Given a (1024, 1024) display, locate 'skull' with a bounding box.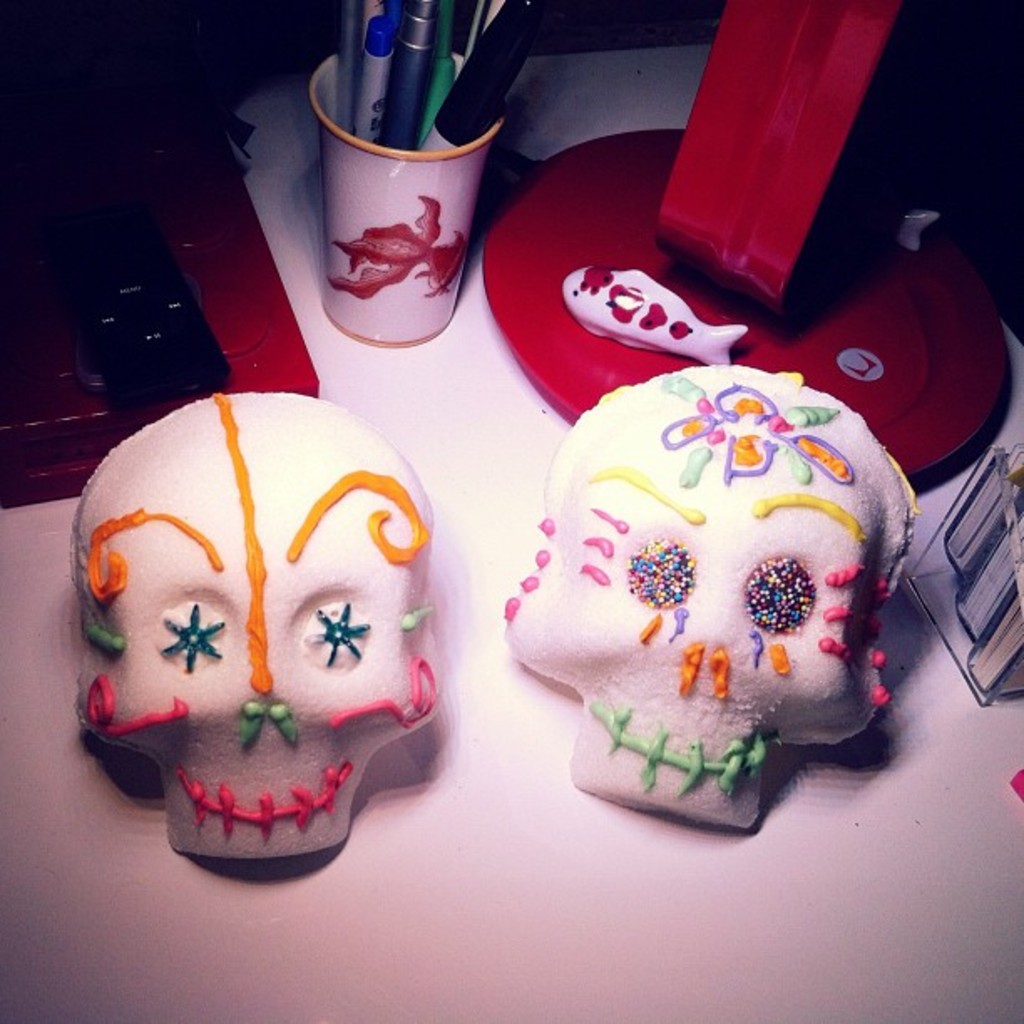
Located: Rect(45, 408, 492, 932).
